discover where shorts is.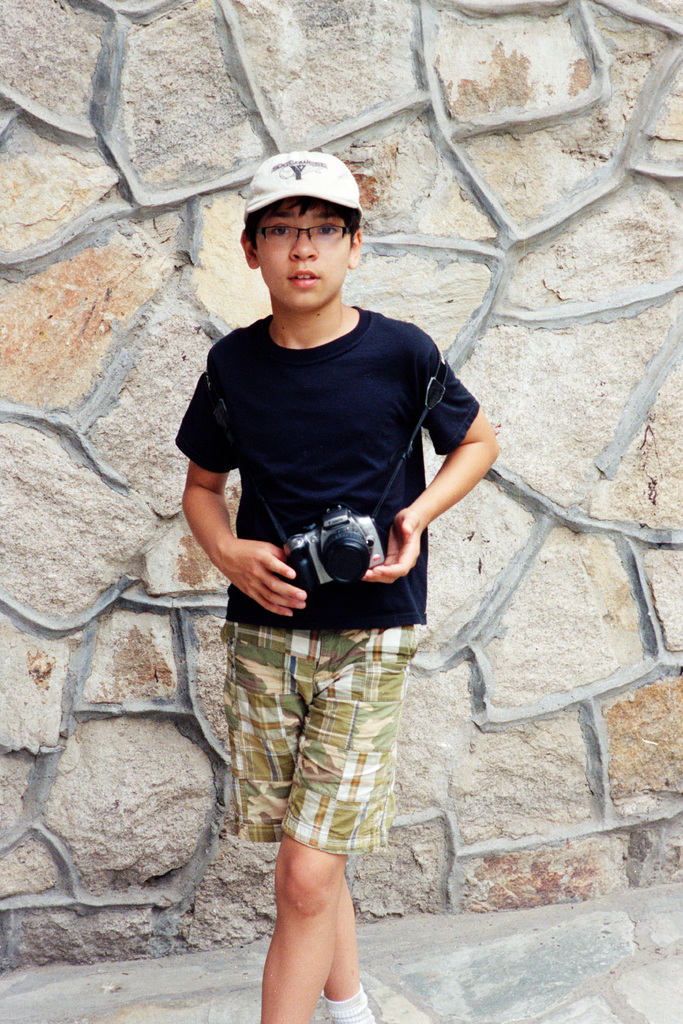
Discovered at bbox(234, 646, 414, 835).
